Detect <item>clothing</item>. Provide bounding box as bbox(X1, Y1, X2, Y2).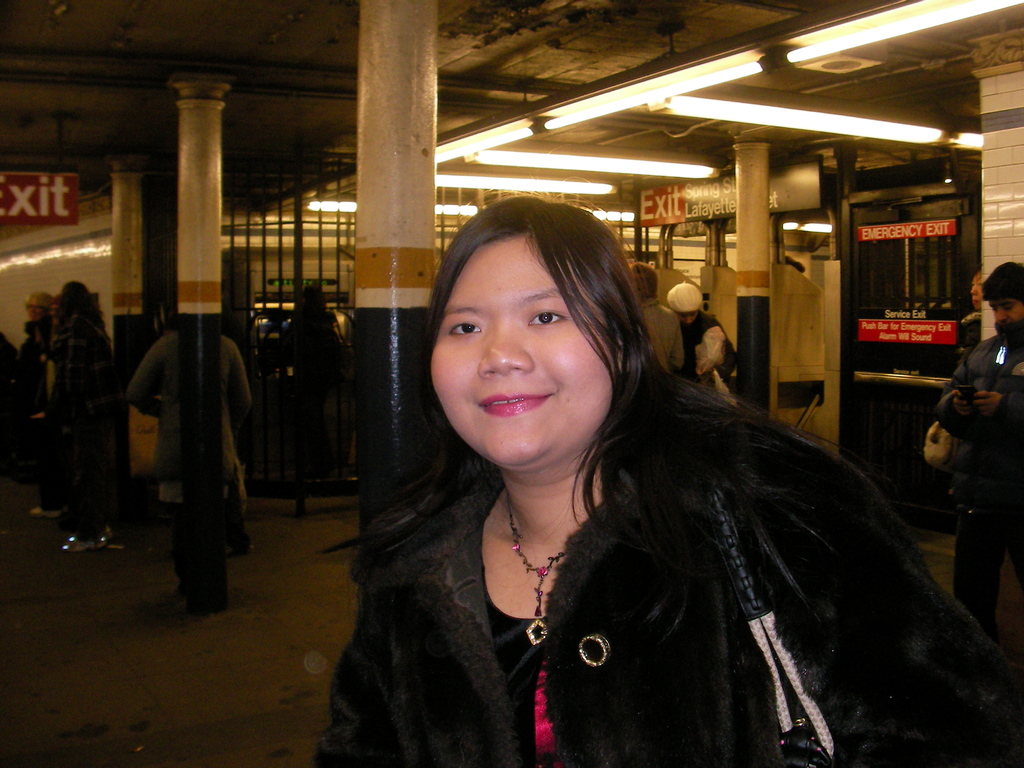
bbox(683, 306, 742, 401).
